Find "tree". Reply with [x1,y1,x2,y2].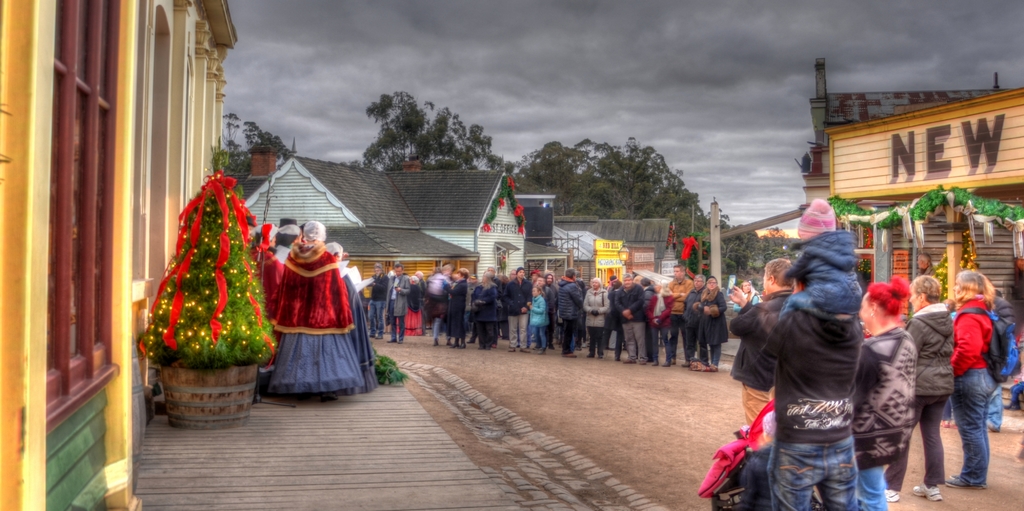
[333,89,506,161].
